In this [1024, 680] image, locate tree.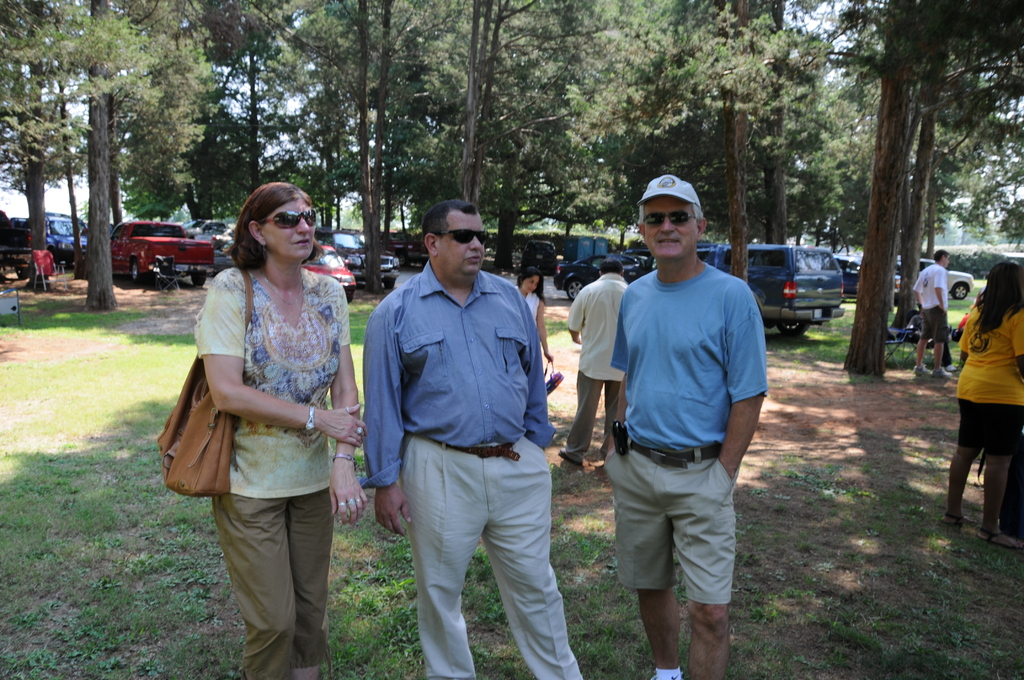
Bounding box: detection(812, 0, 1002, 365).
